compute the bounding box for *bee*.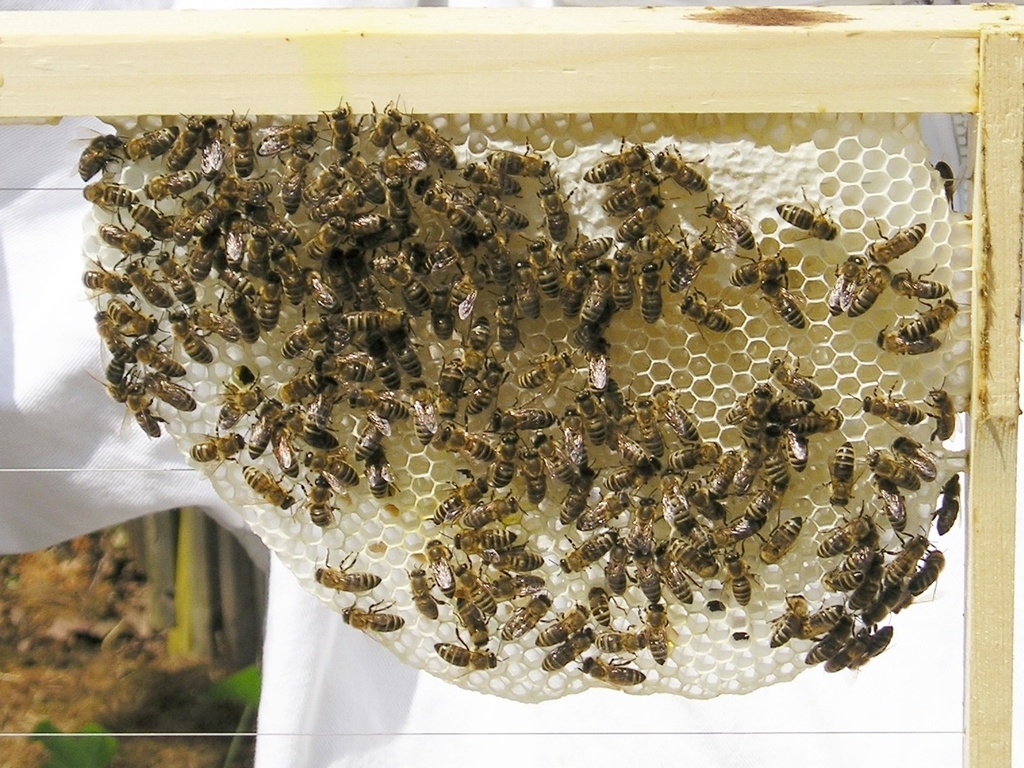
{"x1": 456, "y1": 488, "x2": 526, "y2": 531}.
